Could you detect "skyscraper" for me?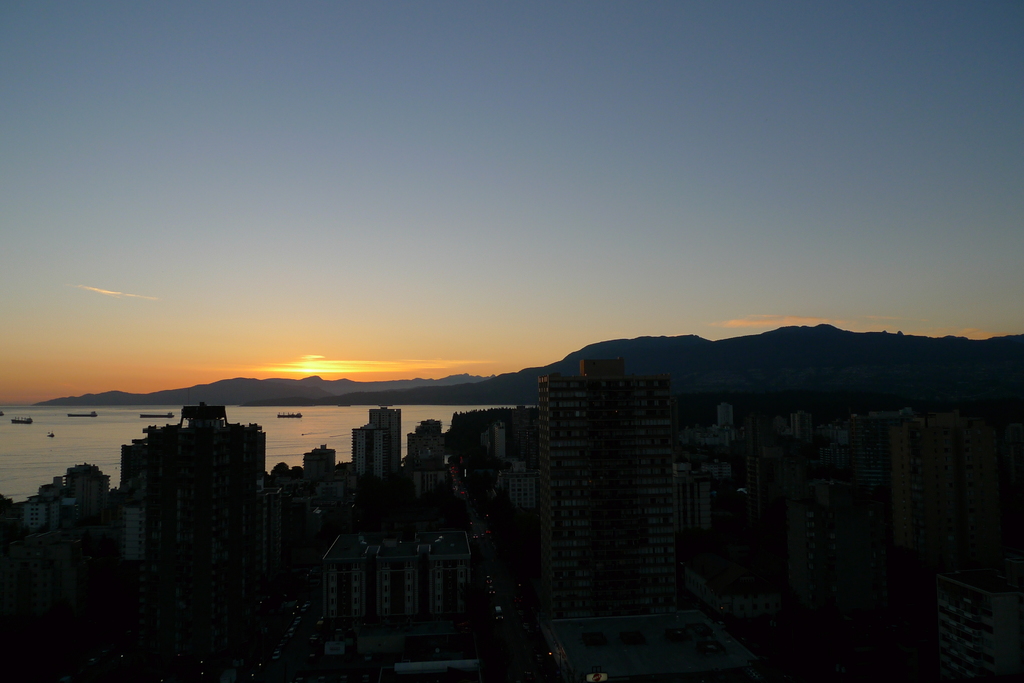
Detection result: (365, 403, 399, 467).
